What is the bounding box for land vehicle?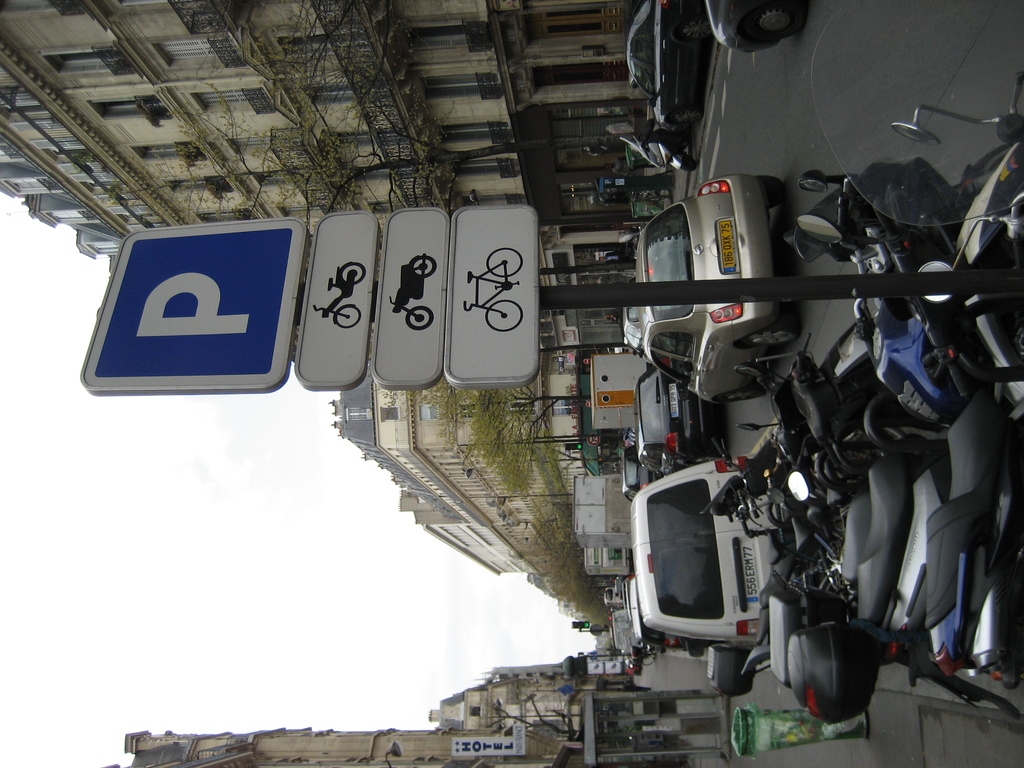
detection(604, 586, 619, 612).
